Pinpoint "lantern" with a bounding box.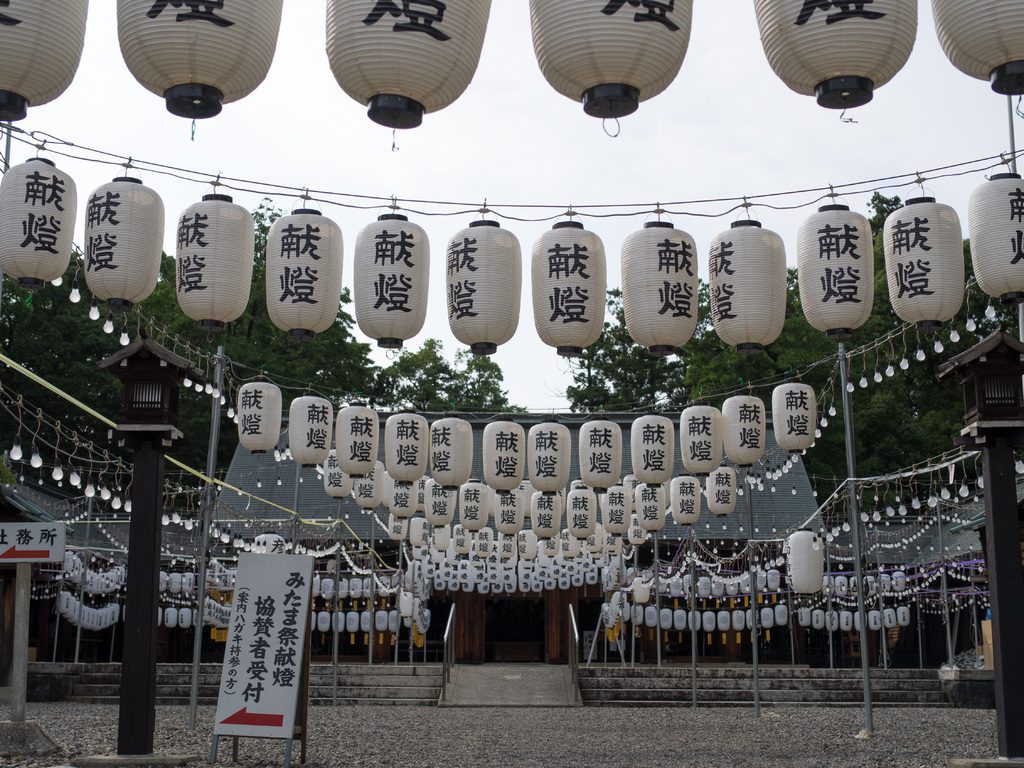
detection(660, 610, 671, 628).
